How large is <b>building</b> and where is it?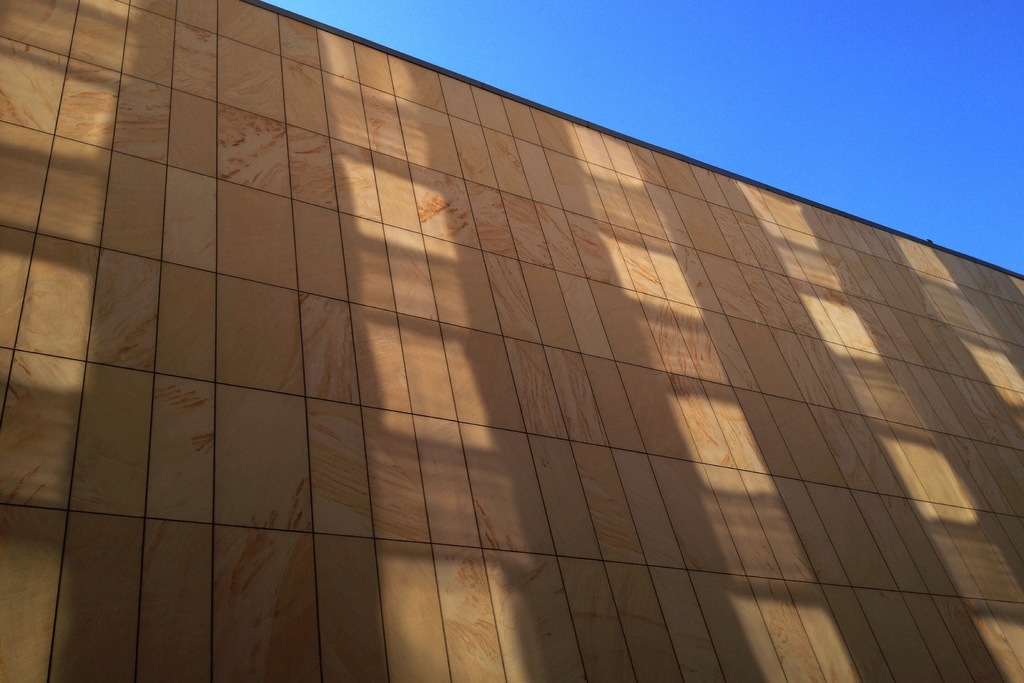
Bounding box: box(1, 0, 1022, 679).
